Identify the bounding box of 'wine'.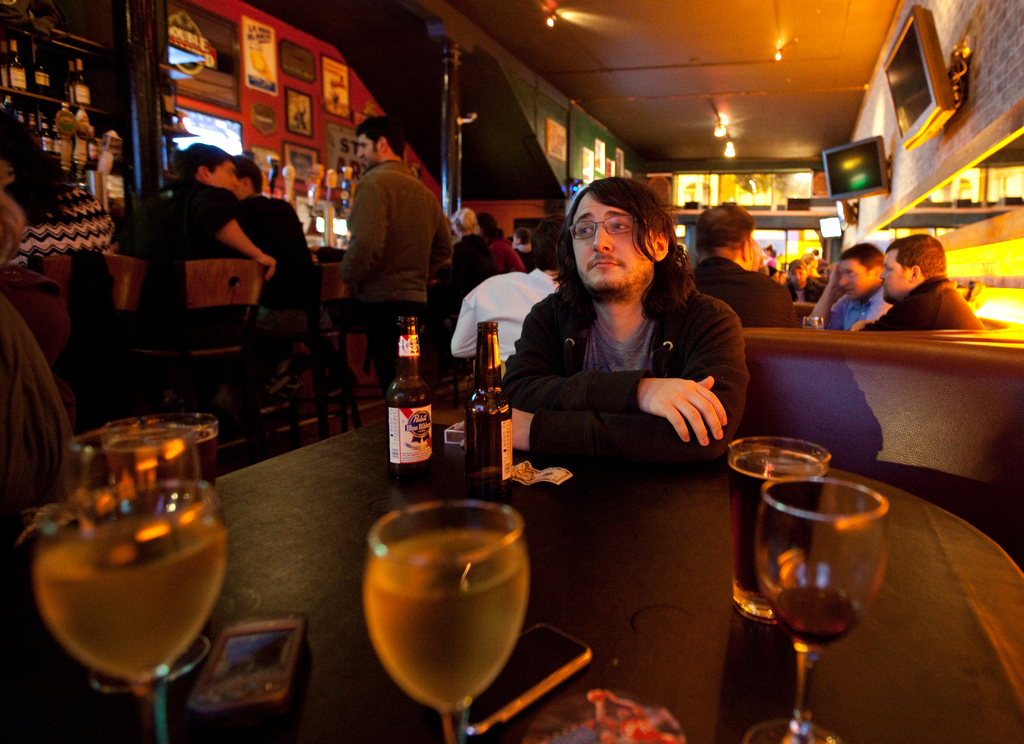
[left=457, top=321, right=515, bottom=501].
